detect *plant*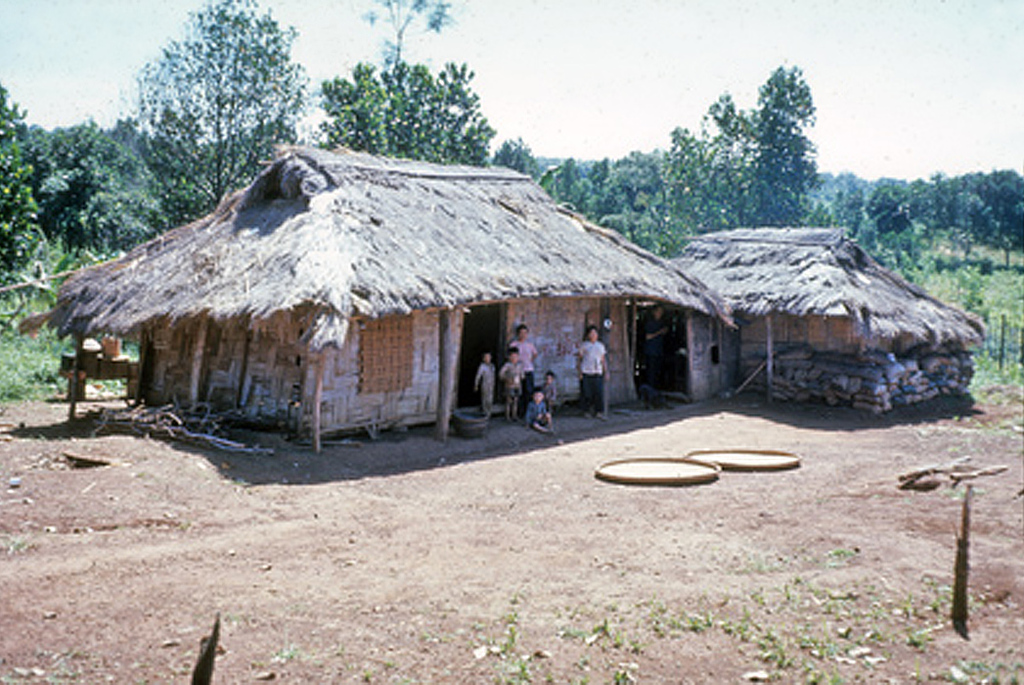
(left=810, top=664, right=831, bottom=684)
